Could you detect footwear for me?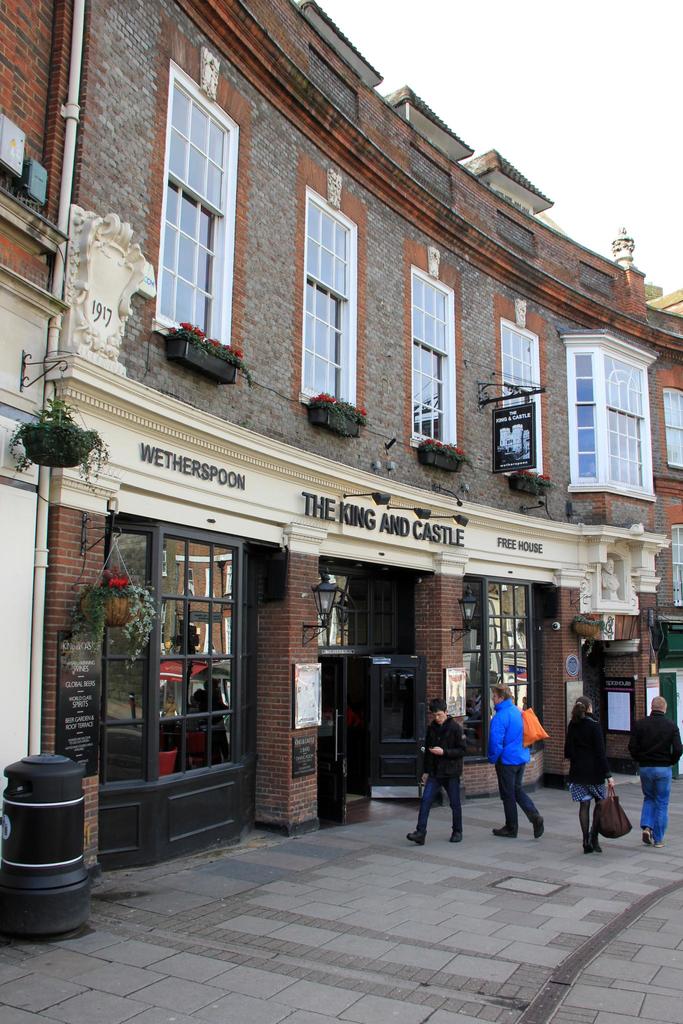
Detection result: locate(397, 828, 422, 845).
